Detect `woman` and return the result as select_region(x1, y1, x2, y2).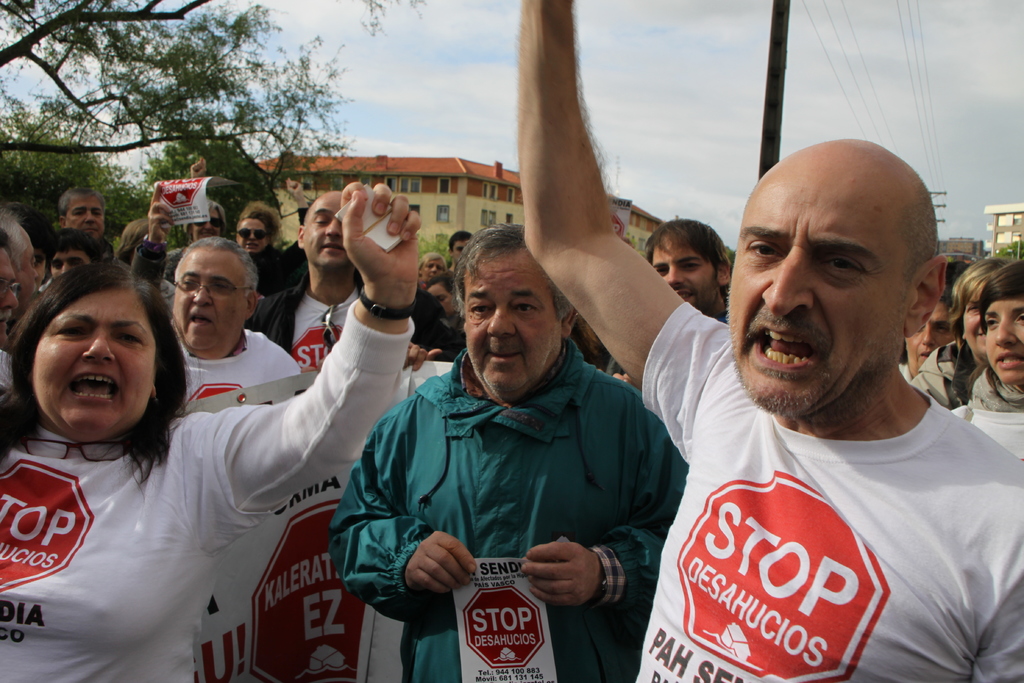
select_region(420, 254, 449, 291).
